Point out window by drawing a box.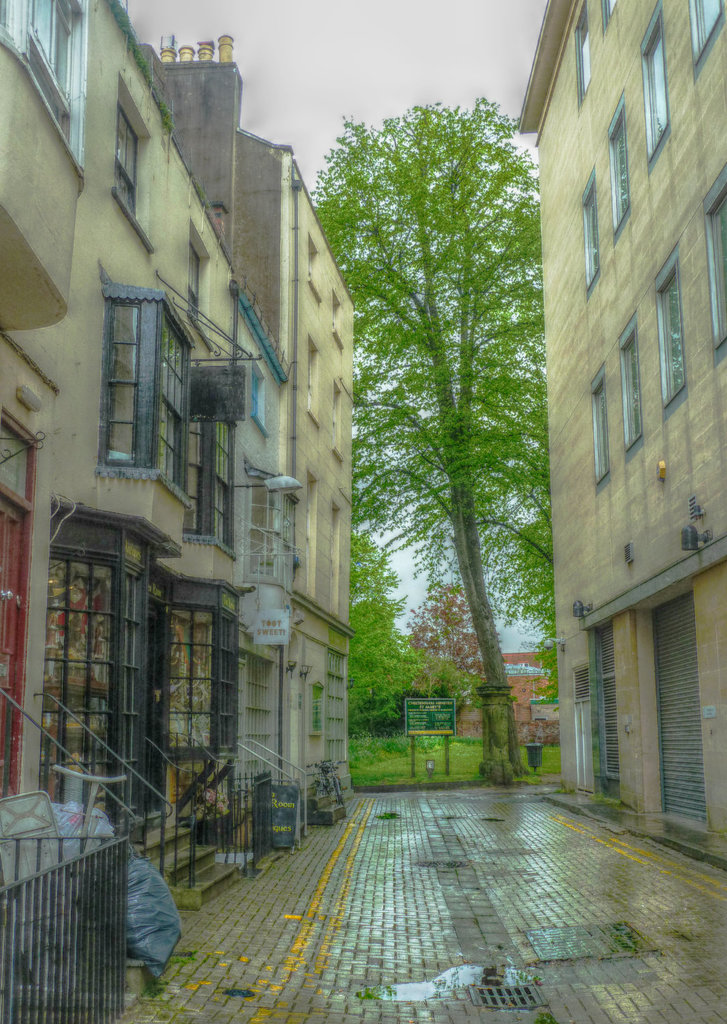
{"x1": 578, "y1": 173, "x2": 608, "y2": 294}.
